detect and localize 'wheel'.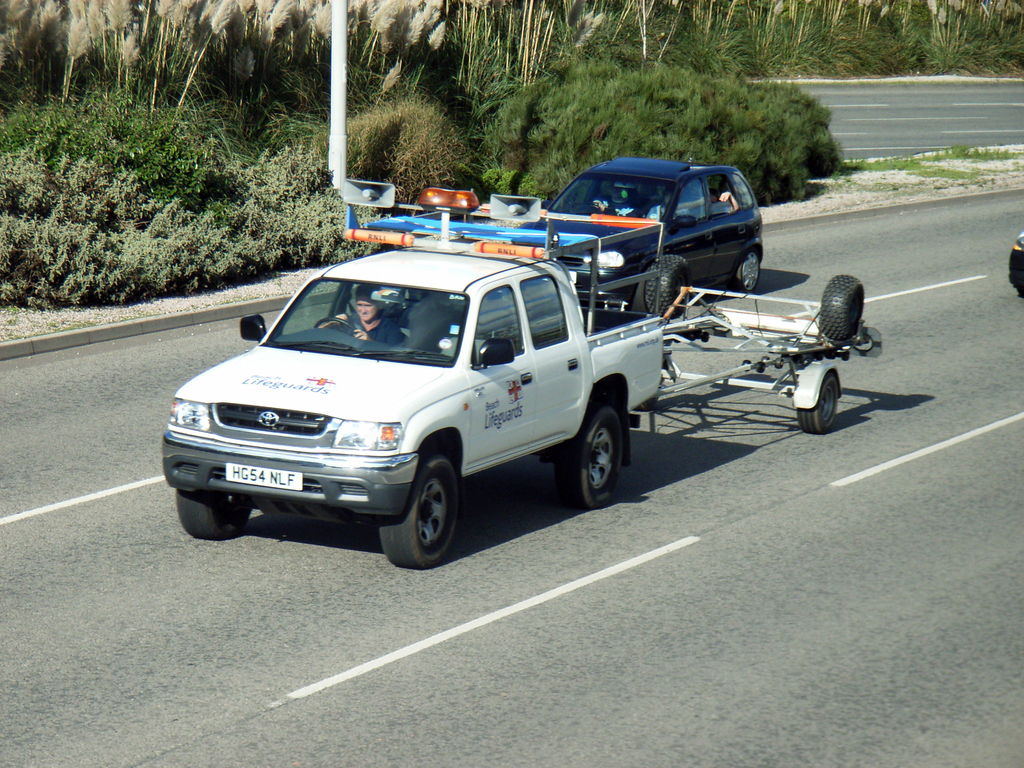
Localized at bbox=[175, 487, 257, 540].
